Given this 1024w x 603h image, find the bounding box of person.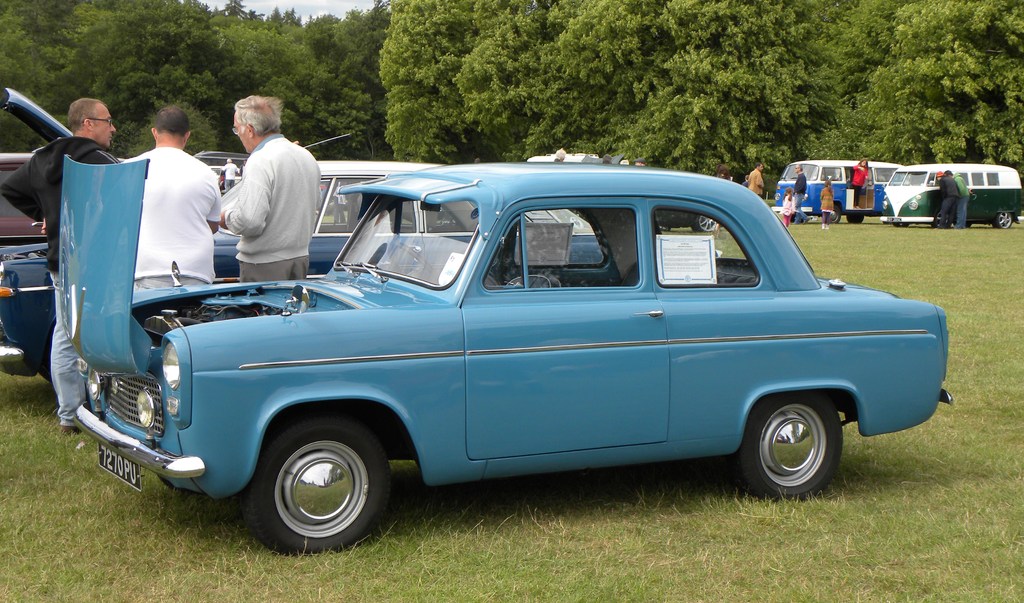
936:172:961:226.
